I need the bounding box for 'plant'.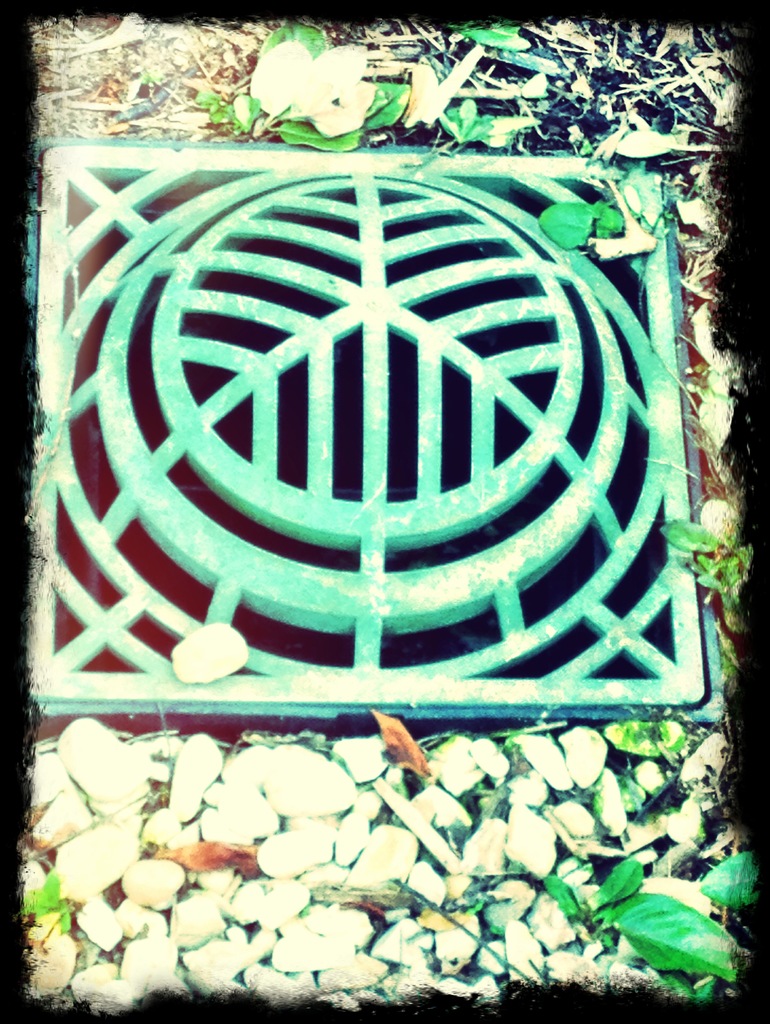
Here it is: l=433, t=97, r=489, b=156.
